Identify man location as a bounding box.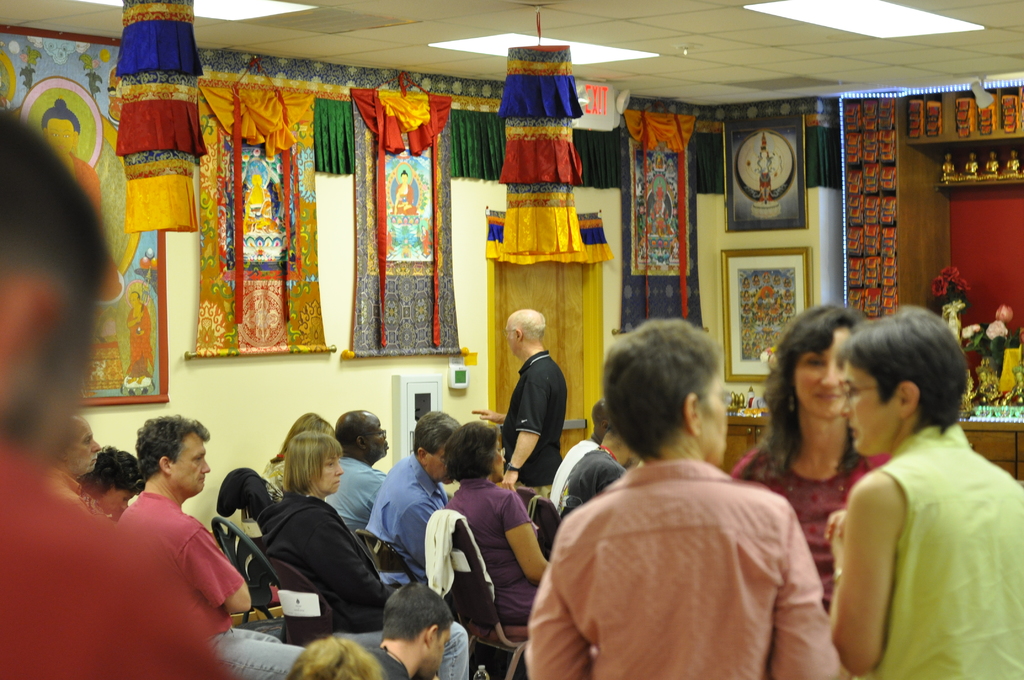
{"left": 469, "top": 308, "right": 569, "bottom": 500}.
